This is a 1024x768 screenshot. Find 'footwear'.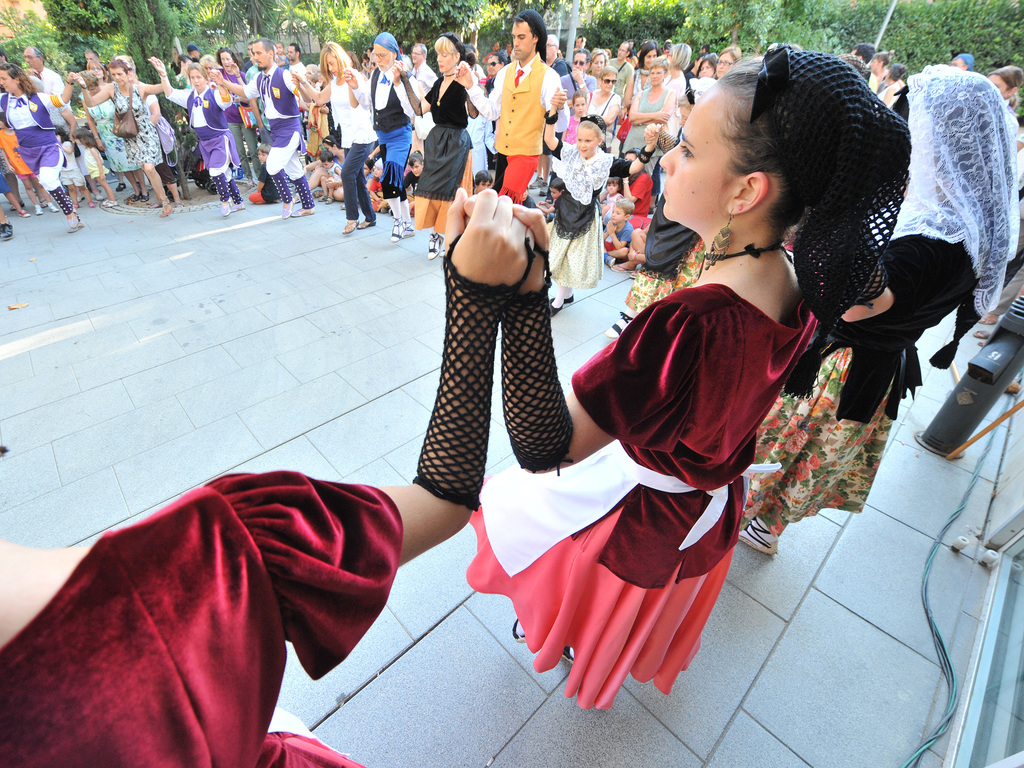
Bounding box: 94/193/104/204.
